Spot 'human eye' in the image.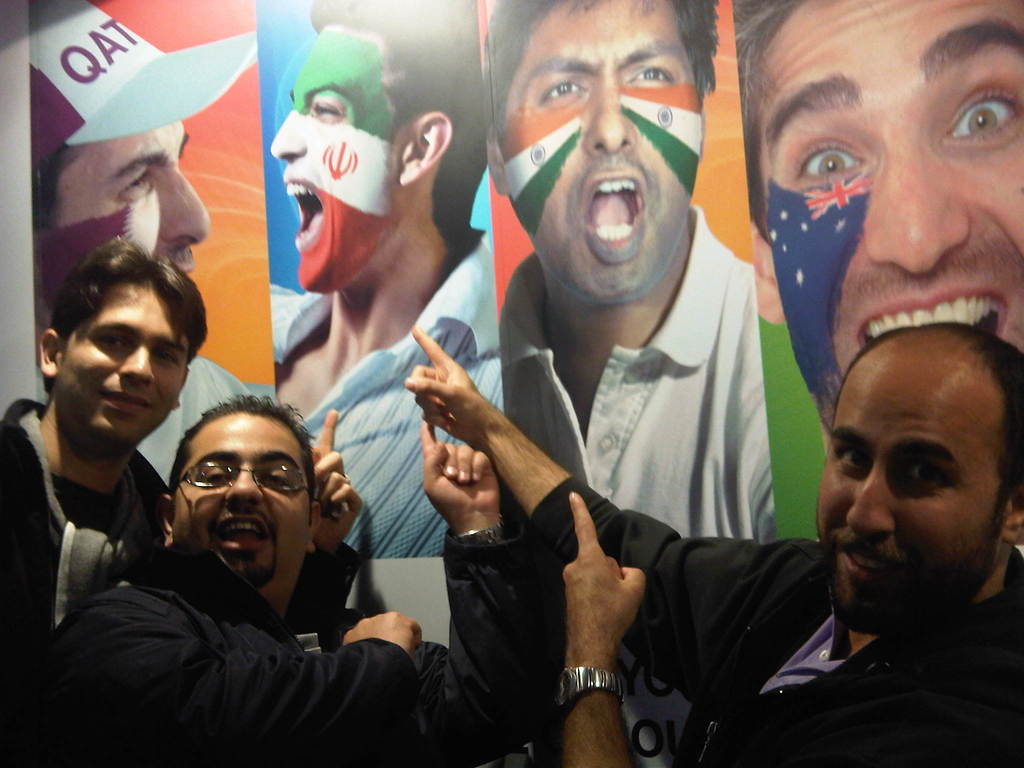
'human eye' found at BBox(535, 71, 593, 111).
